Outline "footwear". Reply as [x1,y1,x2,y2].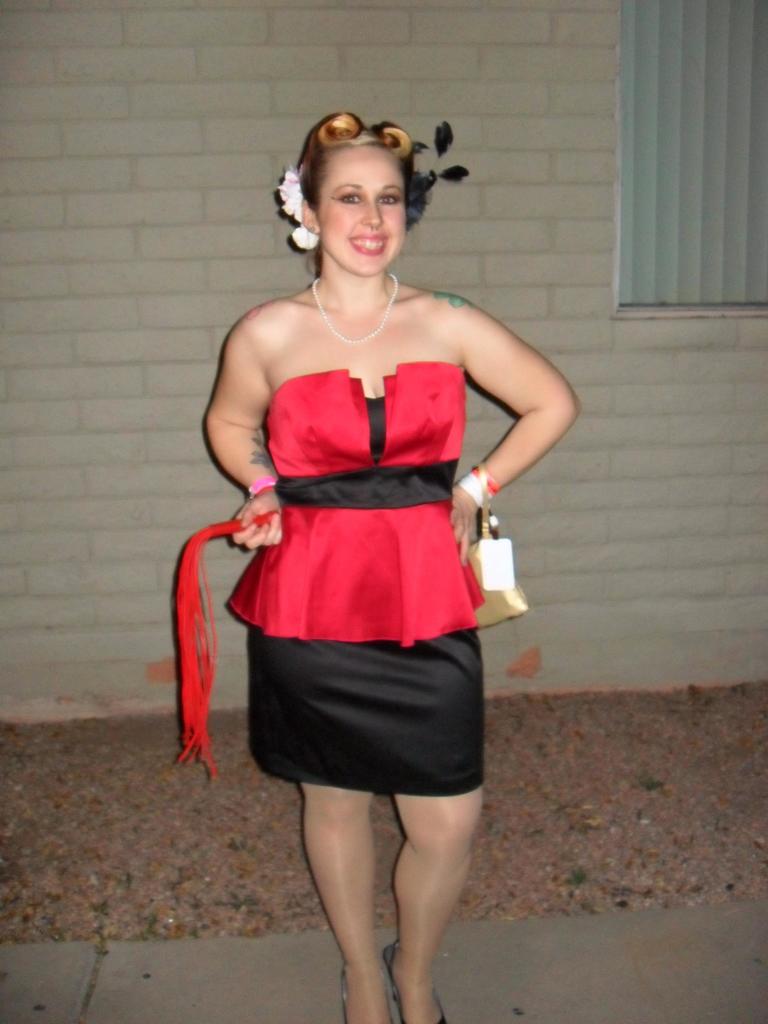
[338,972,390,1023].
